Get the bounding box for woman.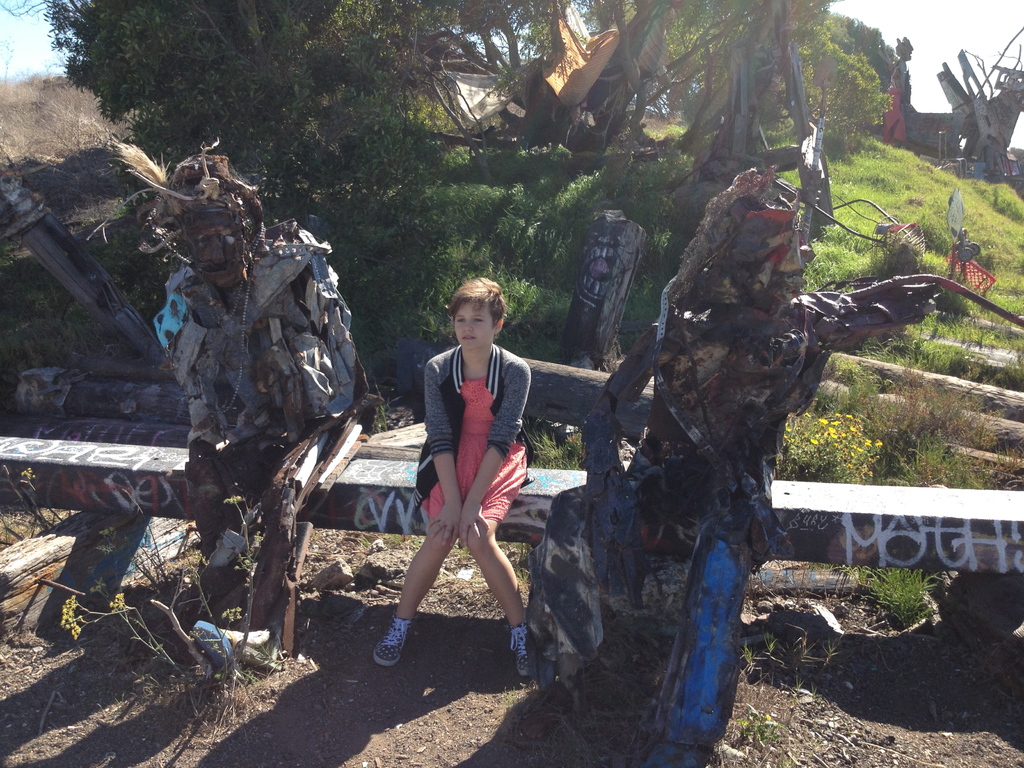
324,276,534,673.
